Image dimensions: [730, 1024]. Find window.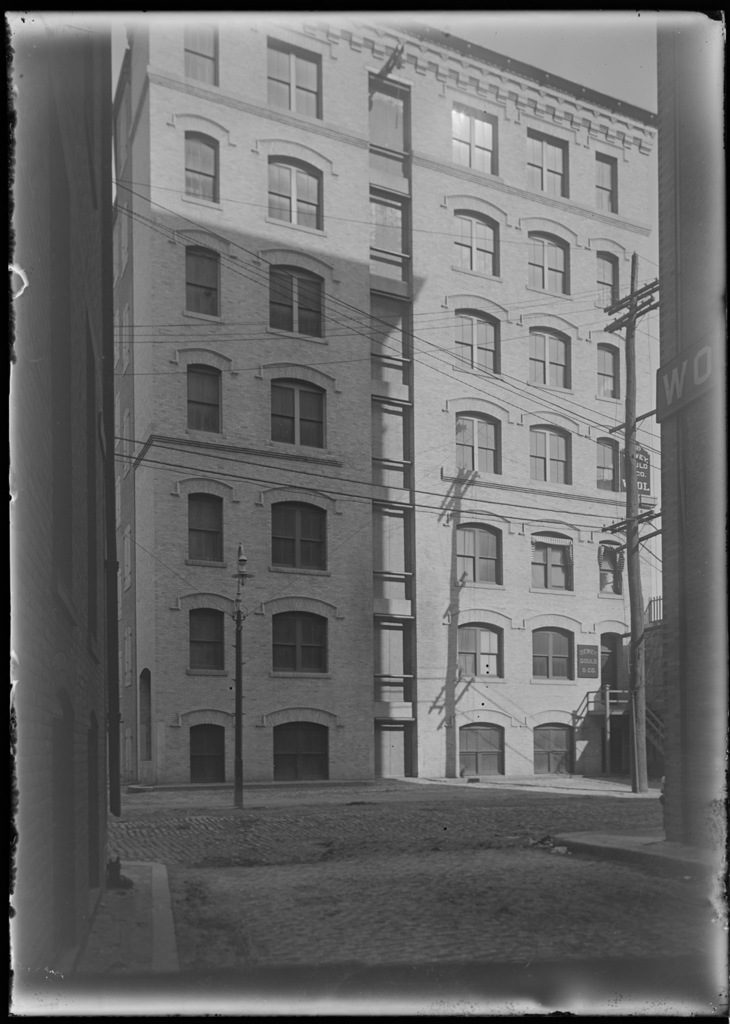
bbox=(269, 263, 328, 340).
